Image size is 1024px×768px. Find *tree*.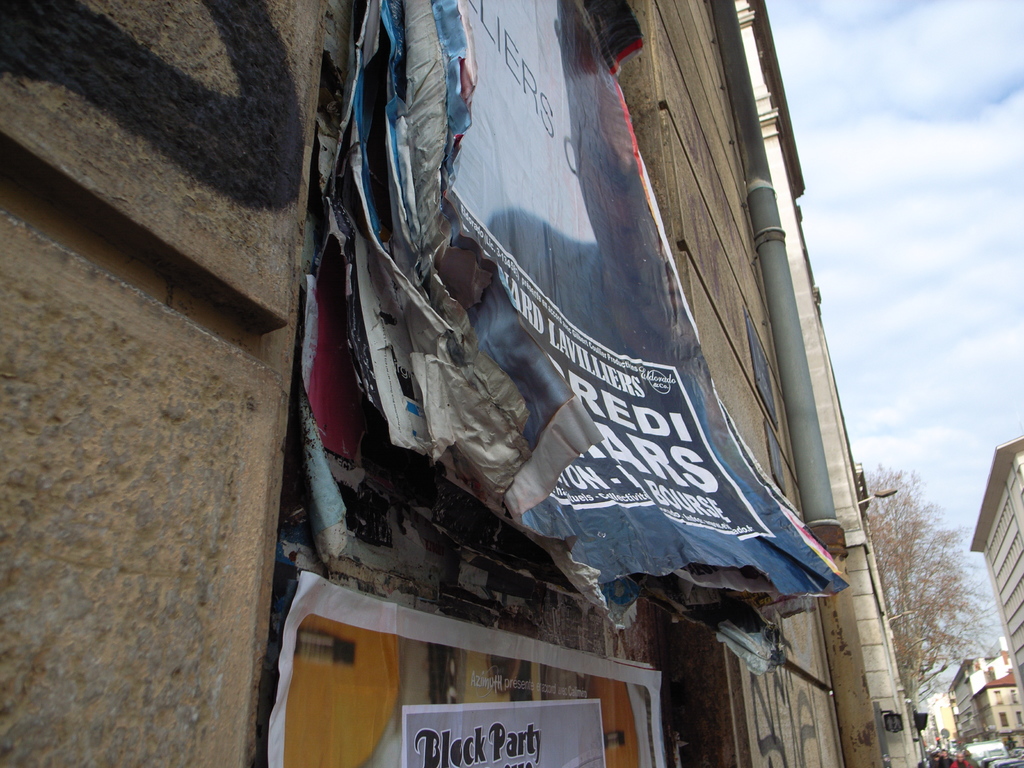
region(828, 360, 1005, 758).
